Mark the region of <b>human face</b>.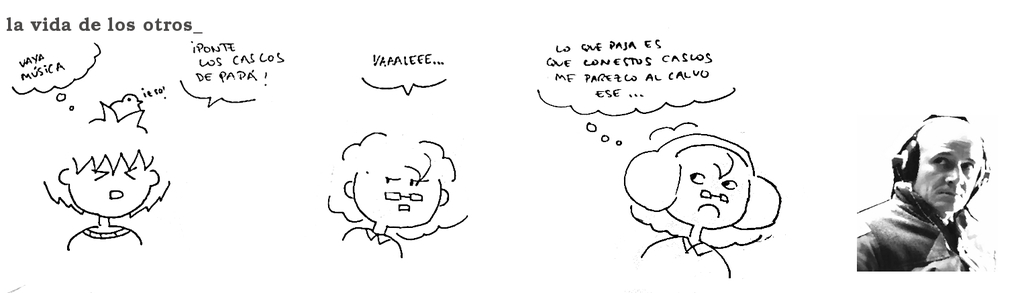
Region: 356:162:442:230.
